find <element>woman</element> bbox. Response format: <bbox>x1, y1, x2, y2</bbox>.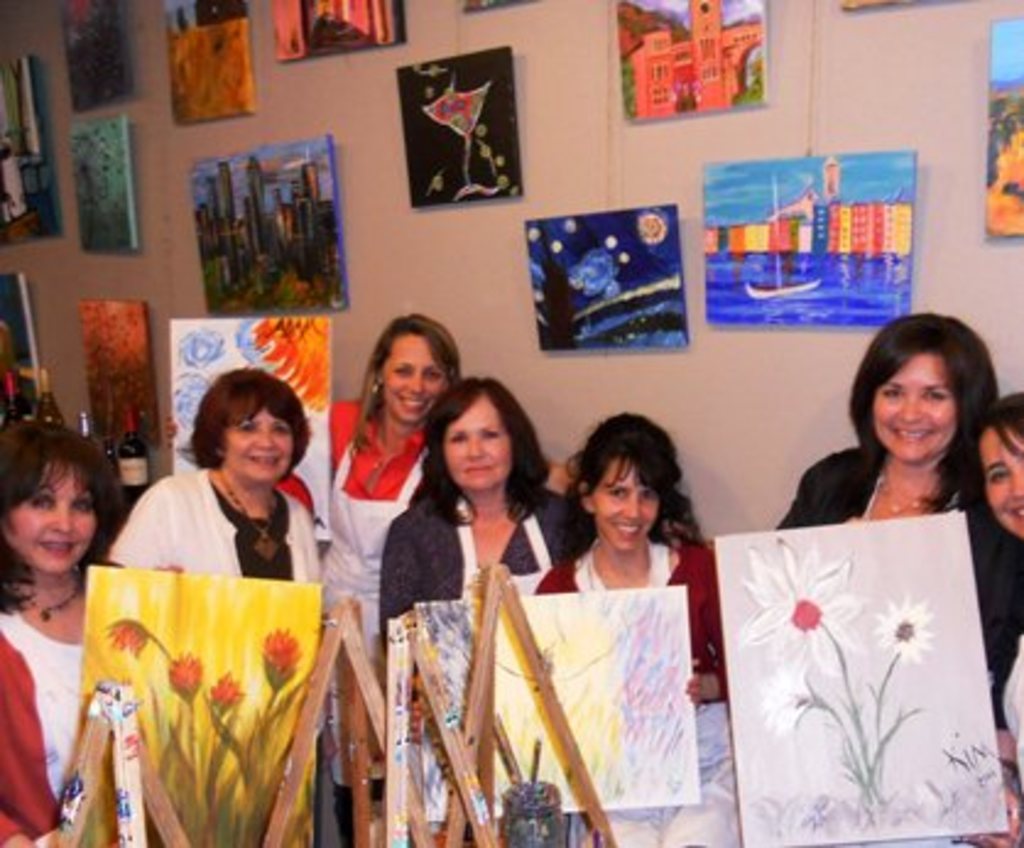
<bbox>0, 414, 184, 846</bbox>.
